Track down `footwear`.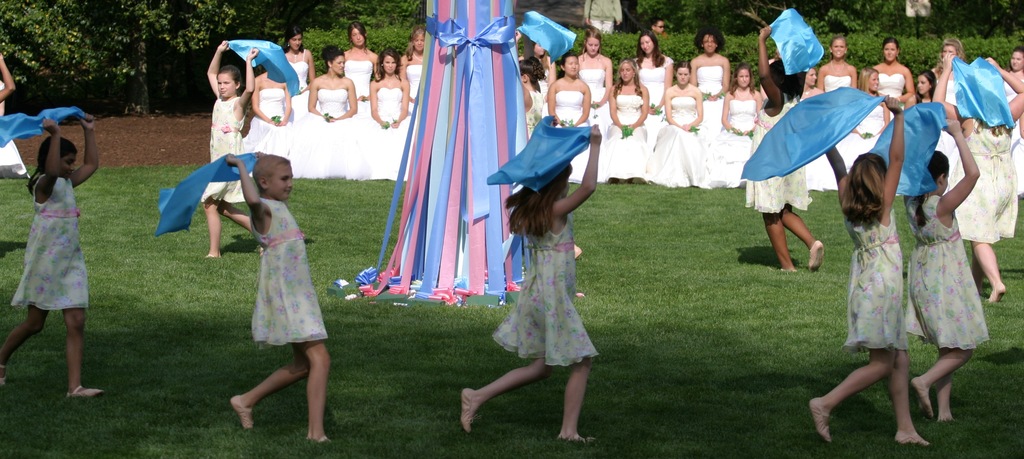
Tracked to left=811, top=399, right=835, bottom=444.
